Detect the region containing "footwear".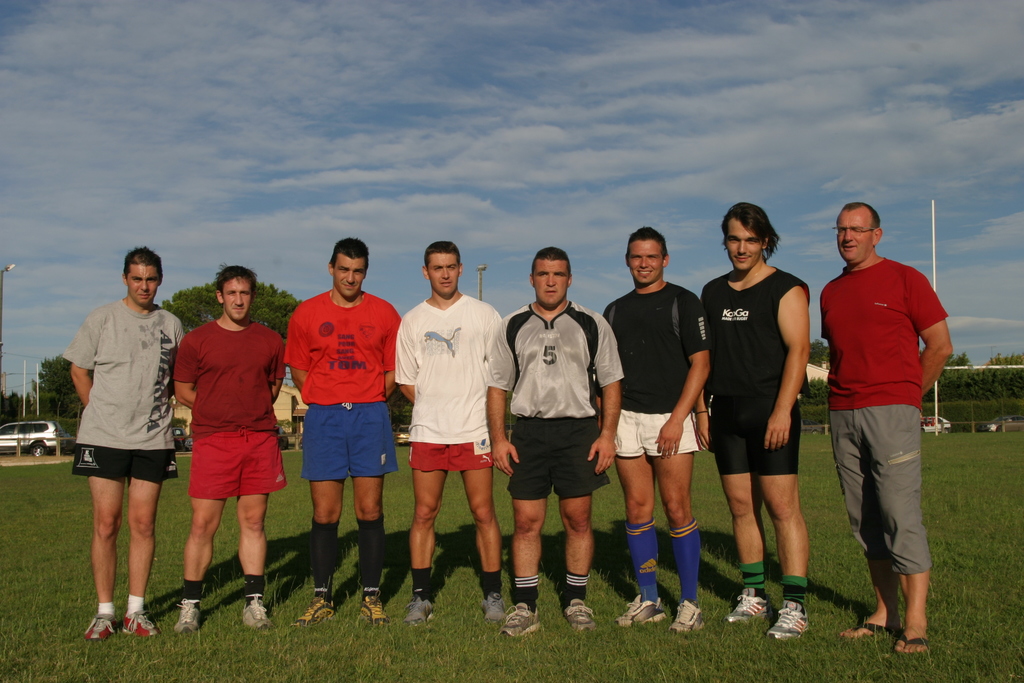
(356,597,391,628).
